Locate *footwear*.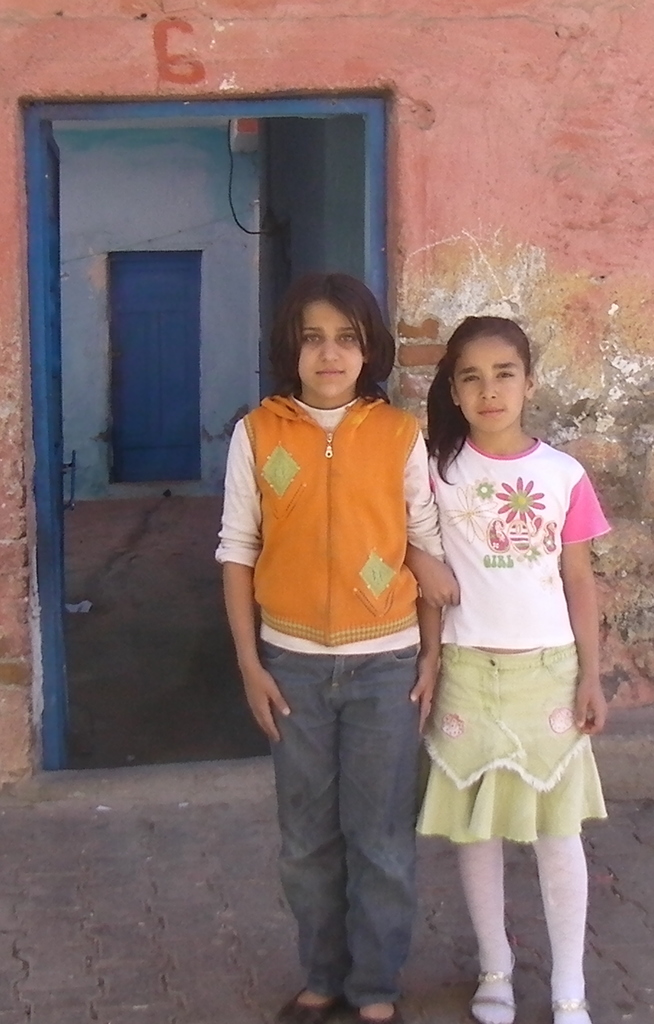
Bounding box: 553 986 594 1023.
